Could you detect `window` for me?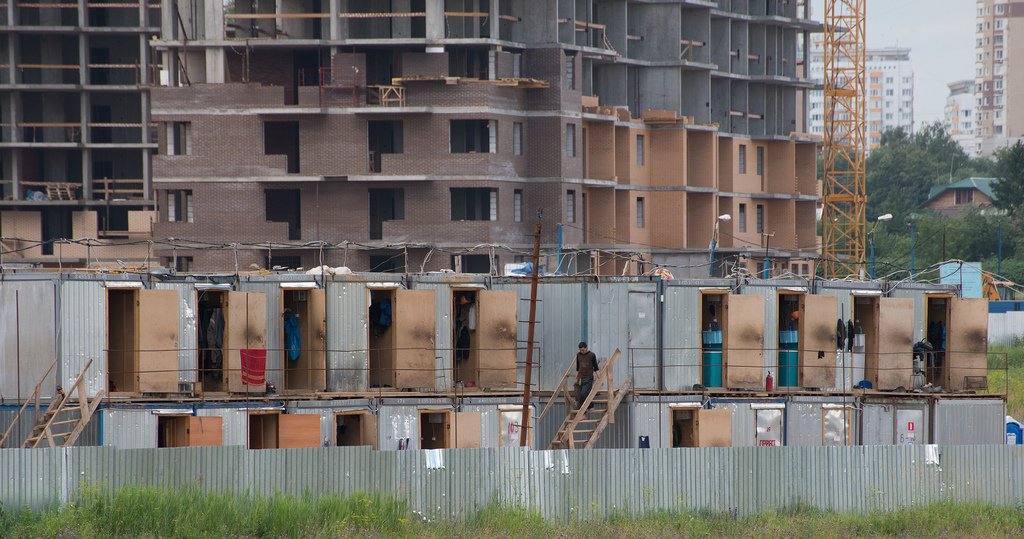
Detection result: 566,192,579,220.
